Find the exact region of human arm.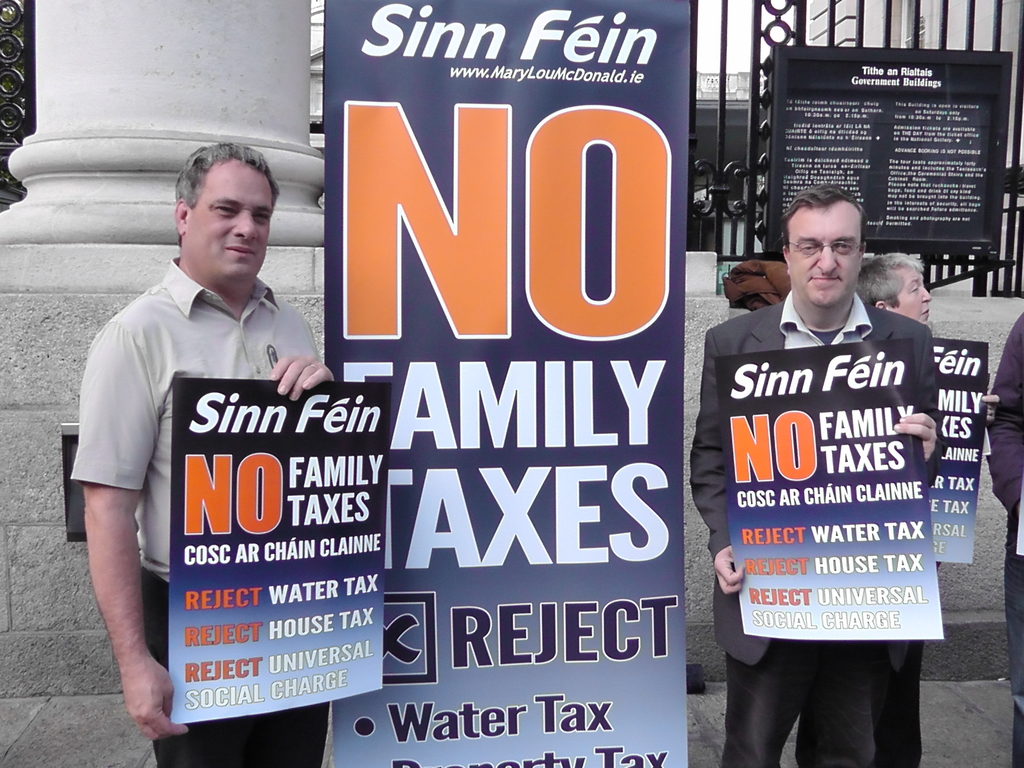
Exact region: 61, 360, 147, 753.
